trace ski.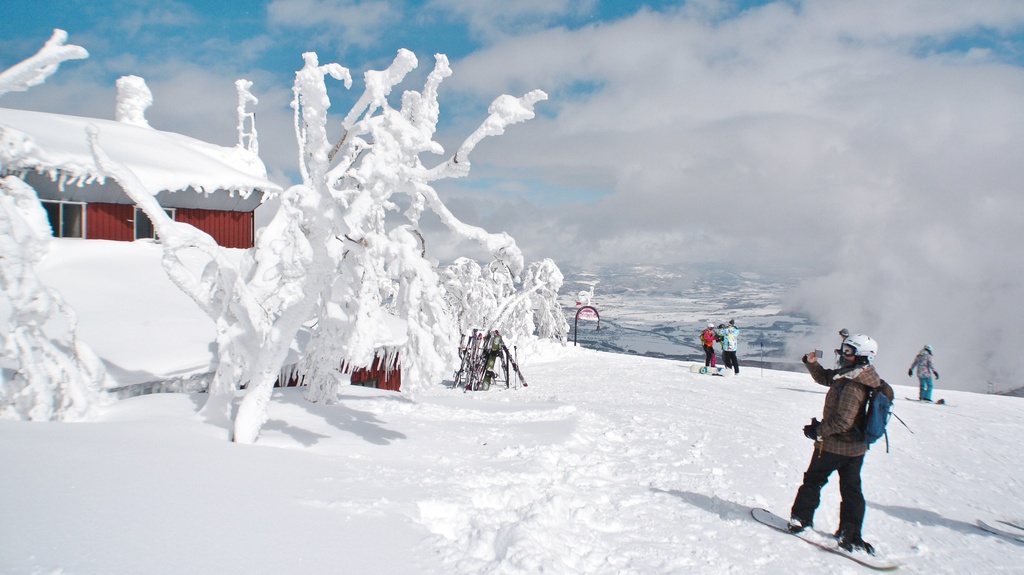
Traced to box(900, 397, 945, 406).
